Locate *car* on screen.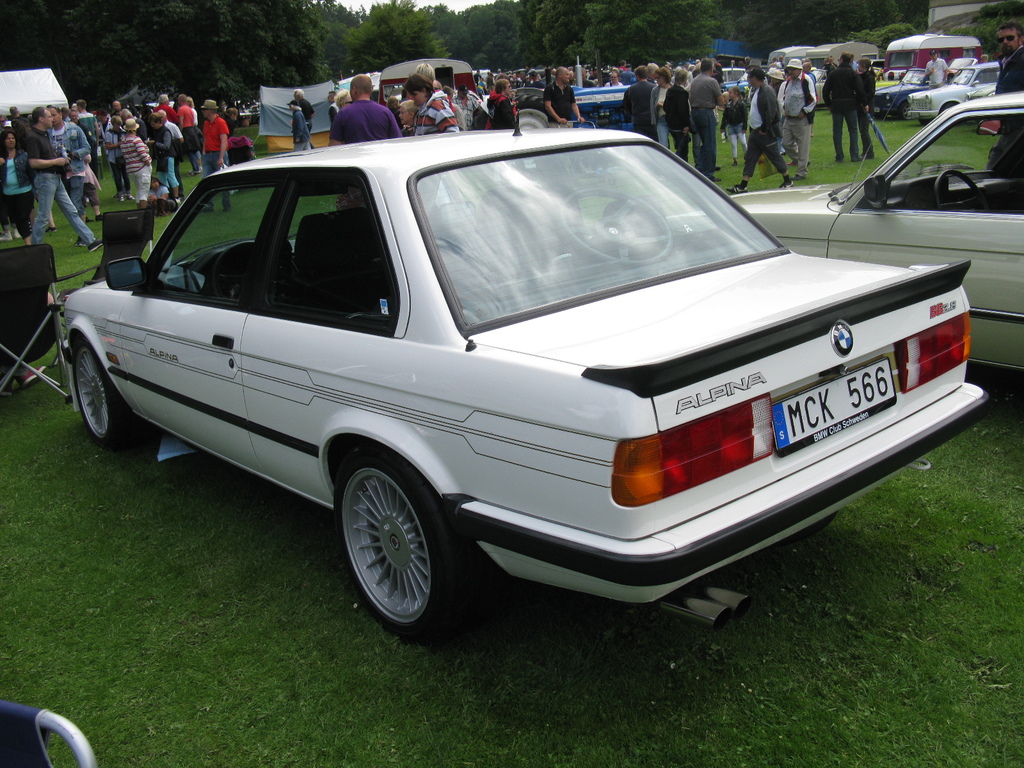
On screen at l=870, t=66, r=928, b=118.
